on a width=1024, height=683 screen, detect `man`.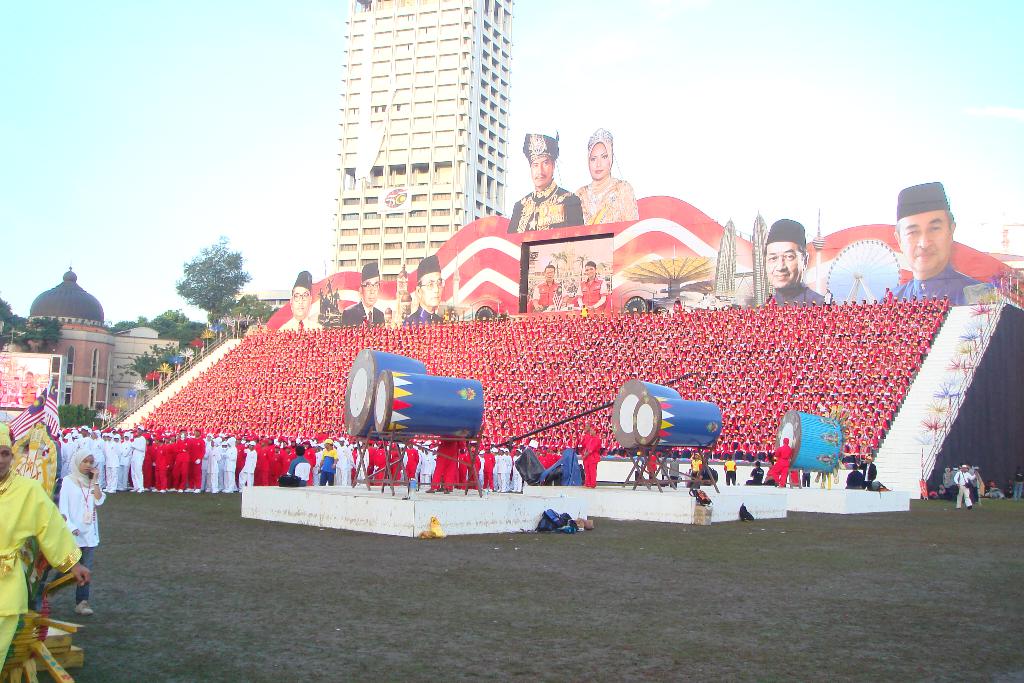
x1=660 y1=455 x2=670 y2=482.
